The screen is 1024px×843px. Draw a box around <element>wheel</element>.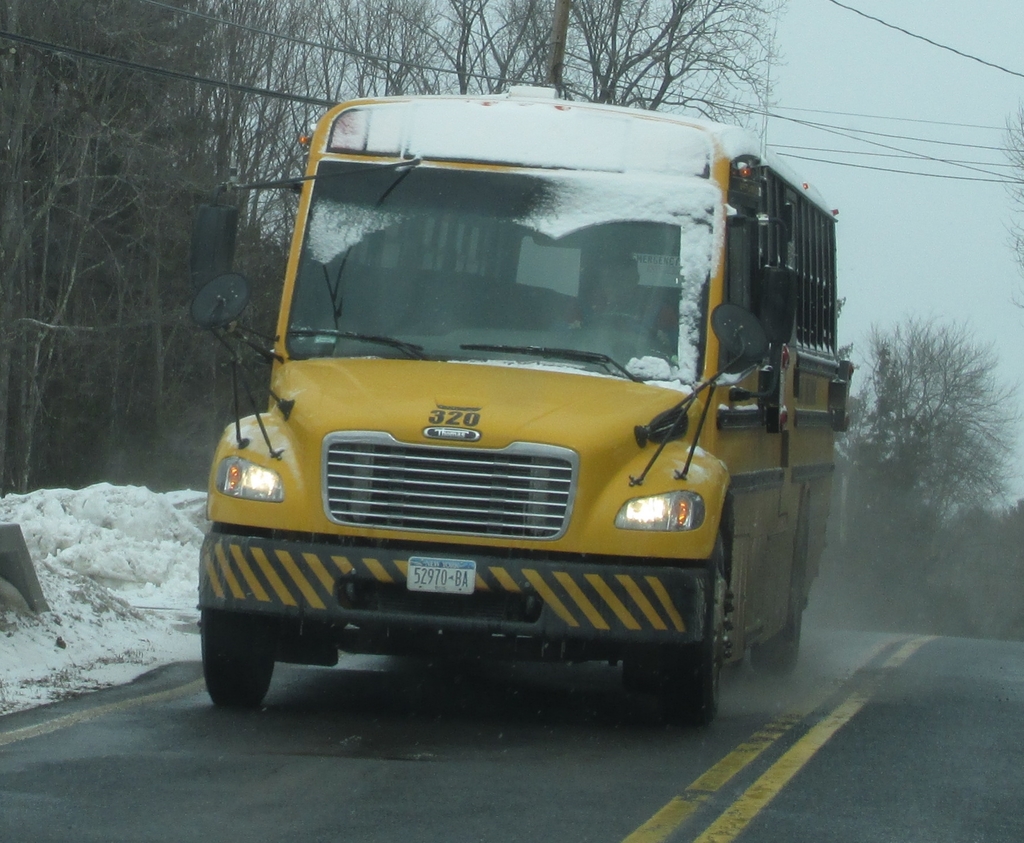
bbox=[660, 535, 726, 730].
